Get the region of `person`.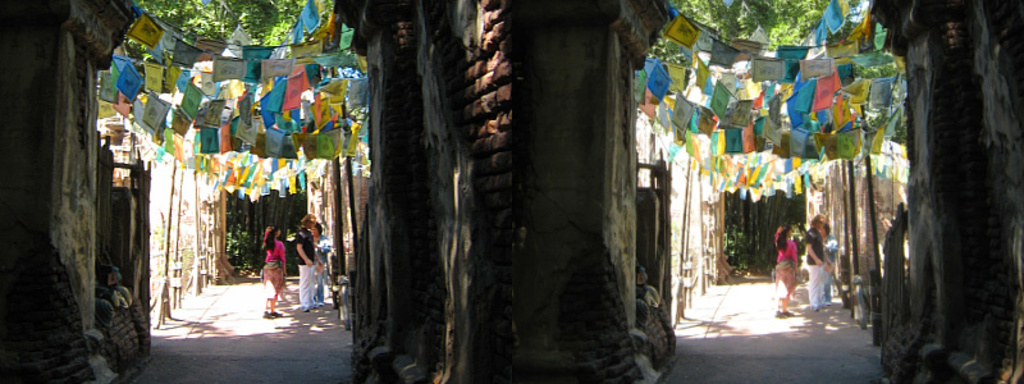
<box>294,214,324,314</box>.
